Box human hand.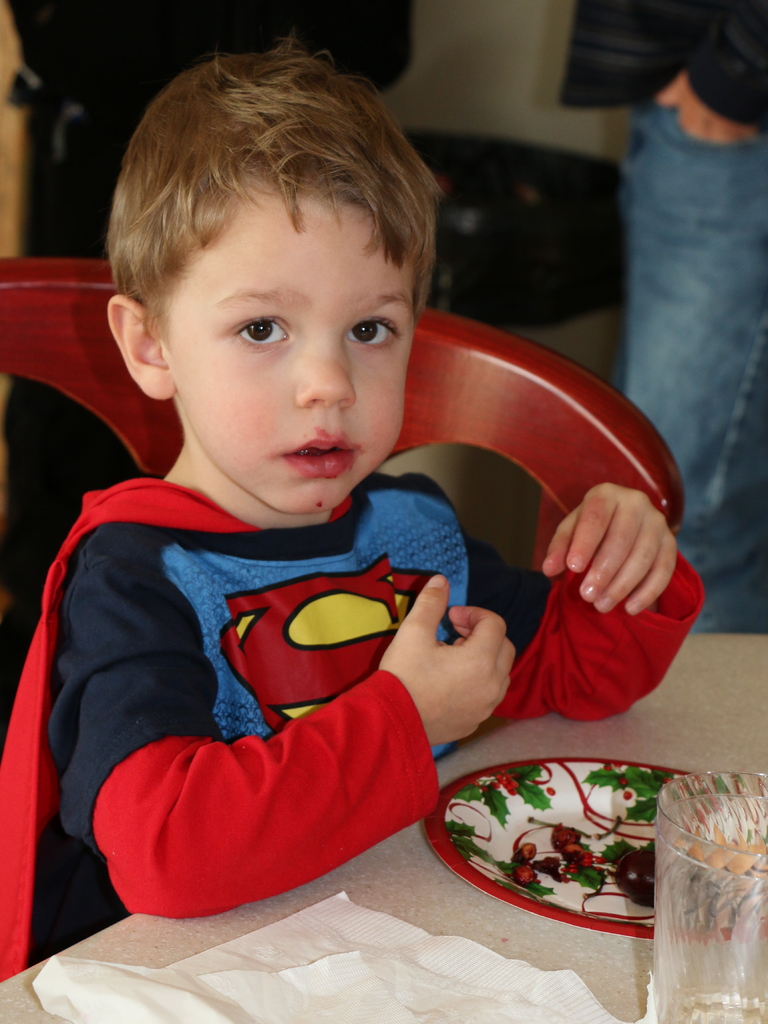
bbox=[654, 68, 763, 141].
